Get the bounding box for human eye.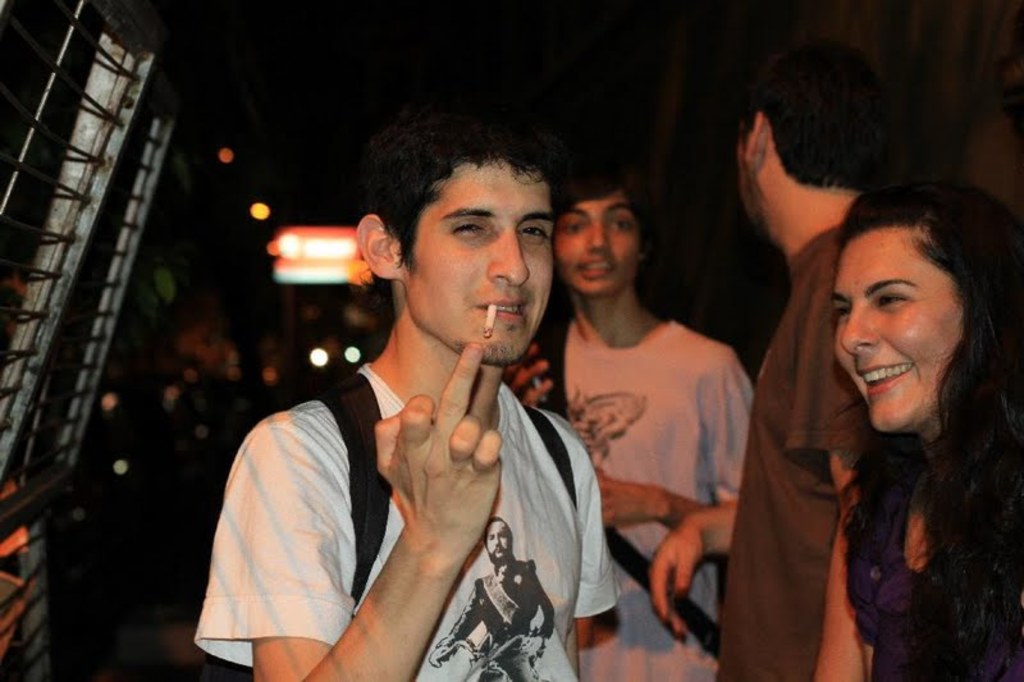
box(835, 297, 849, 322).
